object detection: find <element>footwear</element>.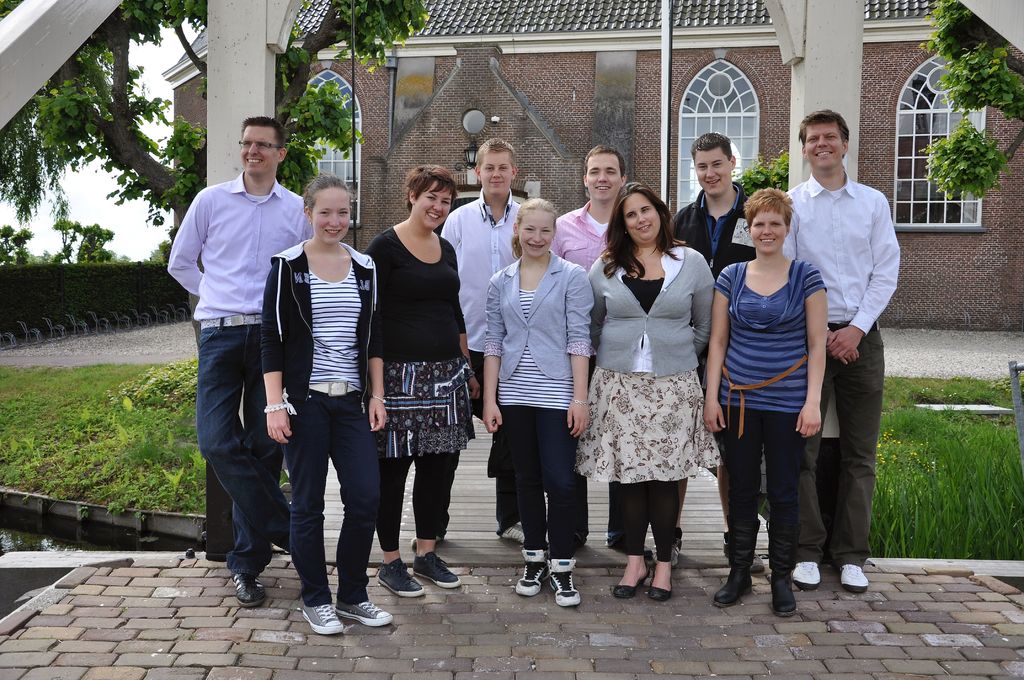
x1=842 y1=563 x2=872 y2=592.
